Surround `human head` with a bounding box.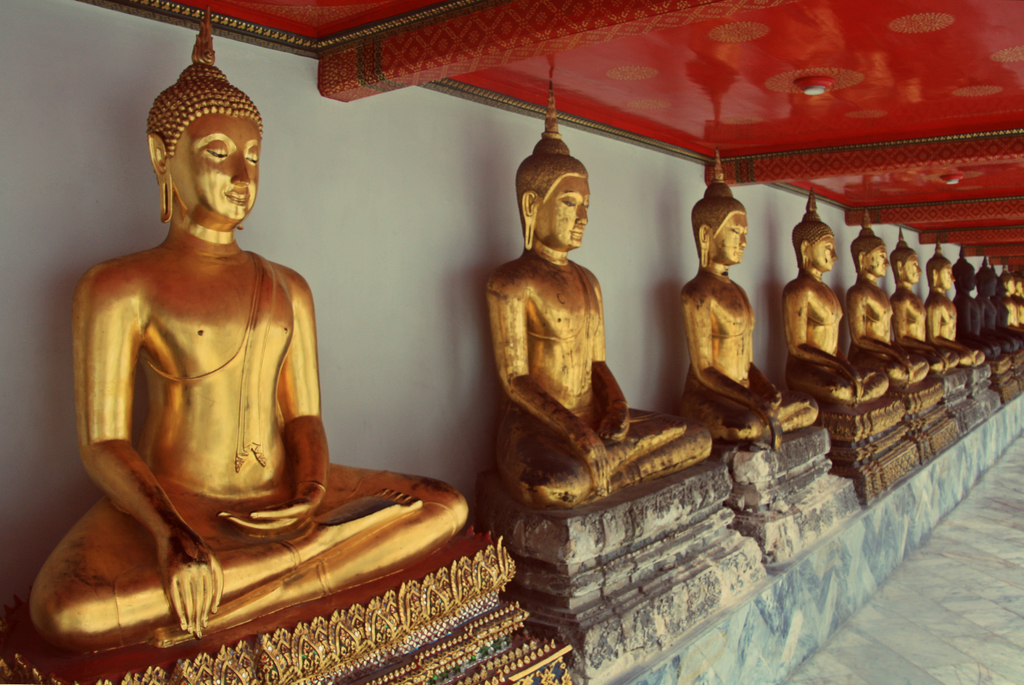
[left=851, top=207, right=888, bottom=277].
